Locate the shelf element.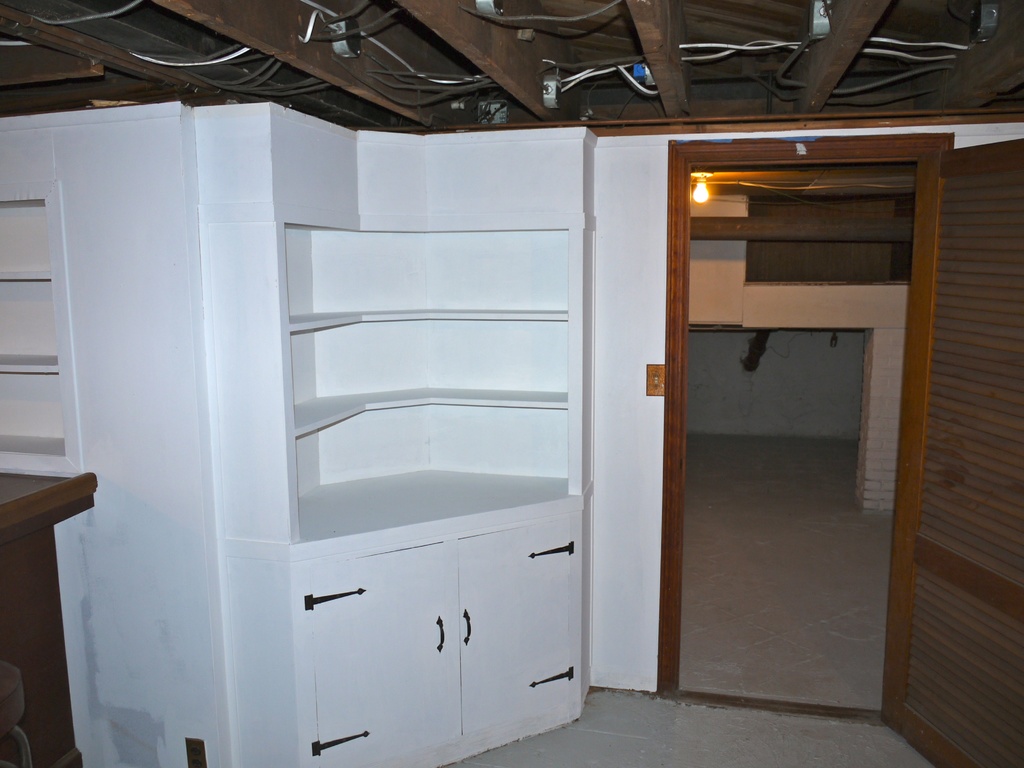
Element bbox: Rect(0, 195, 70, 283).
